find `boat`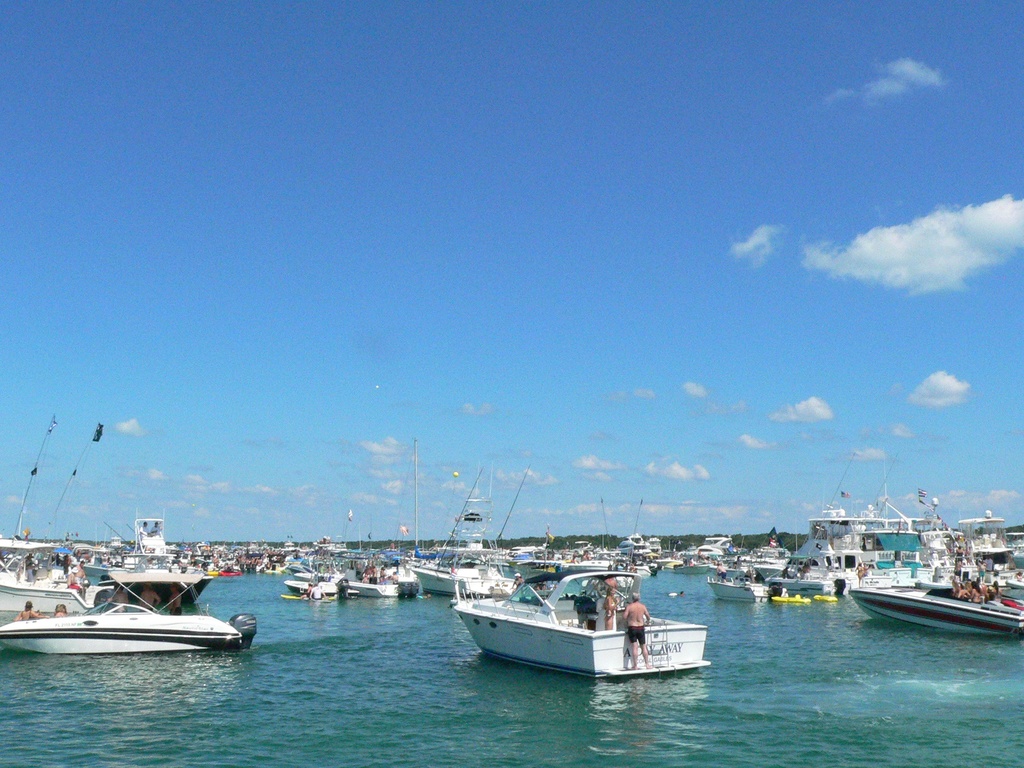
[left=850, top=572, right=1023, bottom=639]
